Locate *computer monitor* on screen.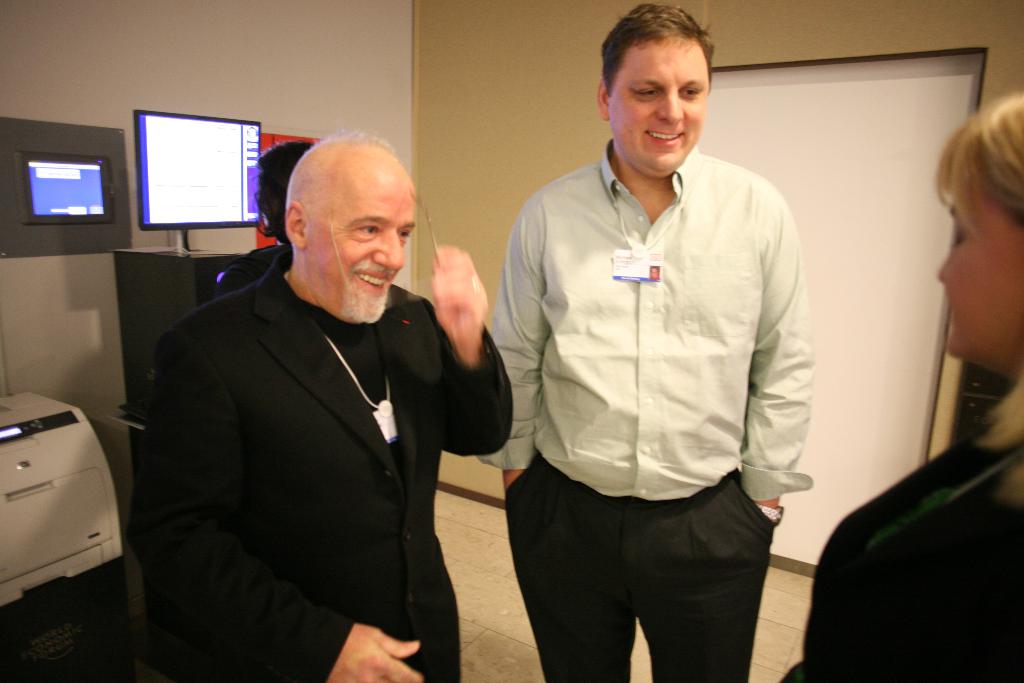
On screen at left=6, top=147, right=114, bottom=237.
